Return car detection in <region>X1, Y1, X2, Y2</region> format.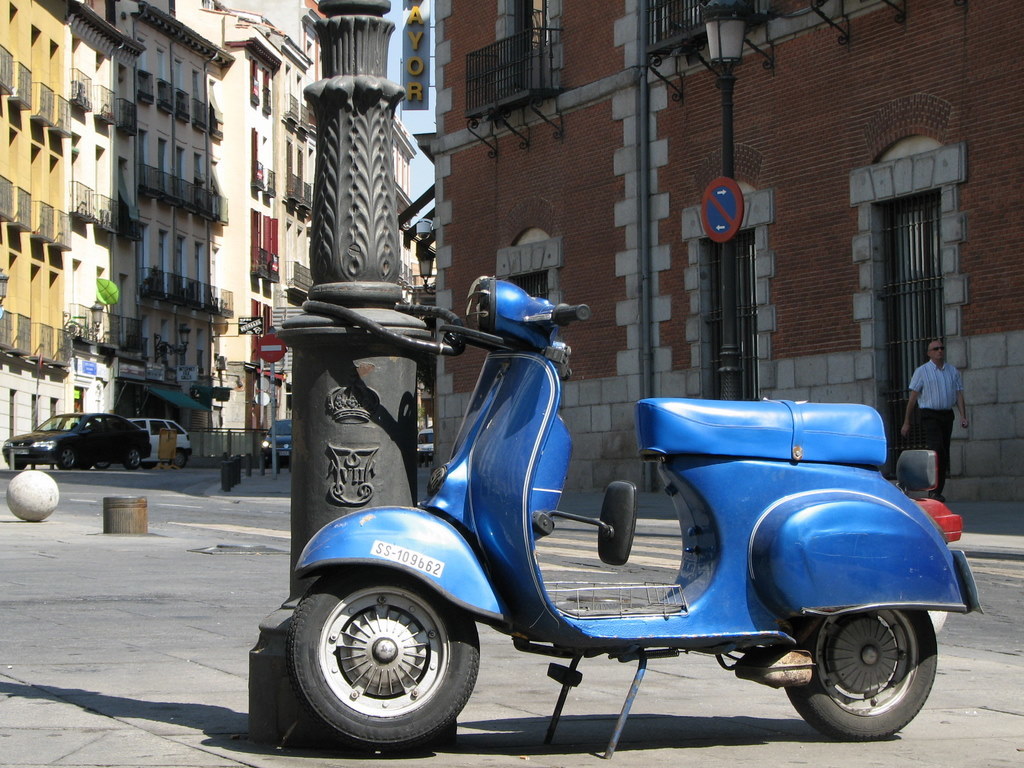
<region>261, 414, 289, 464</region>.
